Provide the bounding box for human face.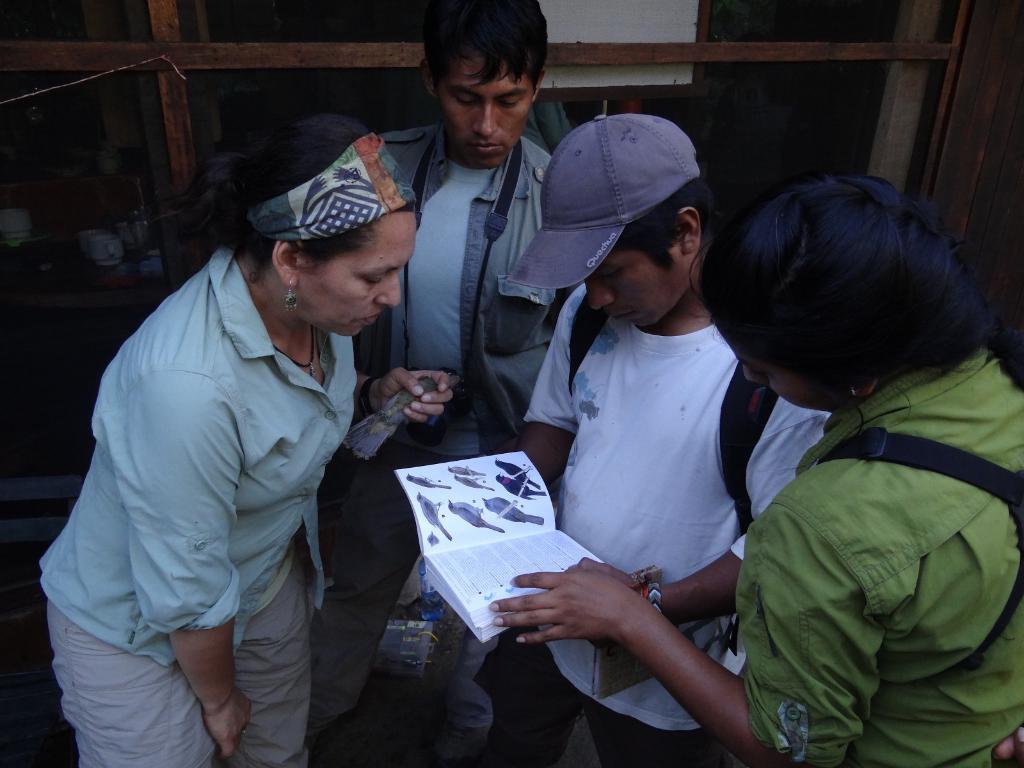
584 248 671 326.
